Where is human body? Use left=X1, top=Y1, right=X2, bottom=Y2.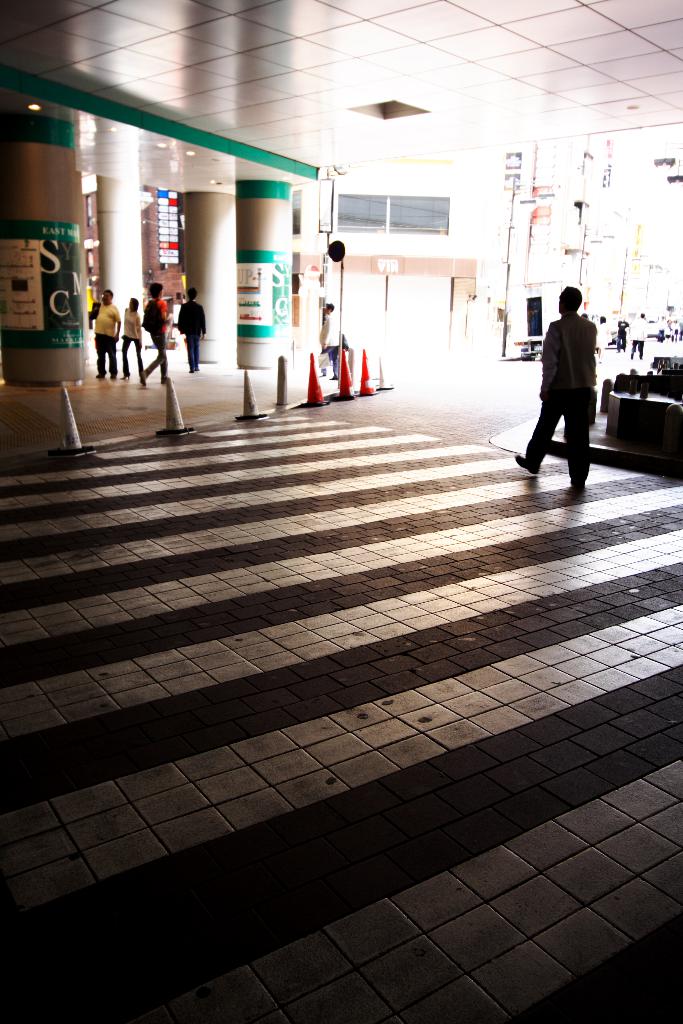
left=671, top=320, right=677, bottom=341.
